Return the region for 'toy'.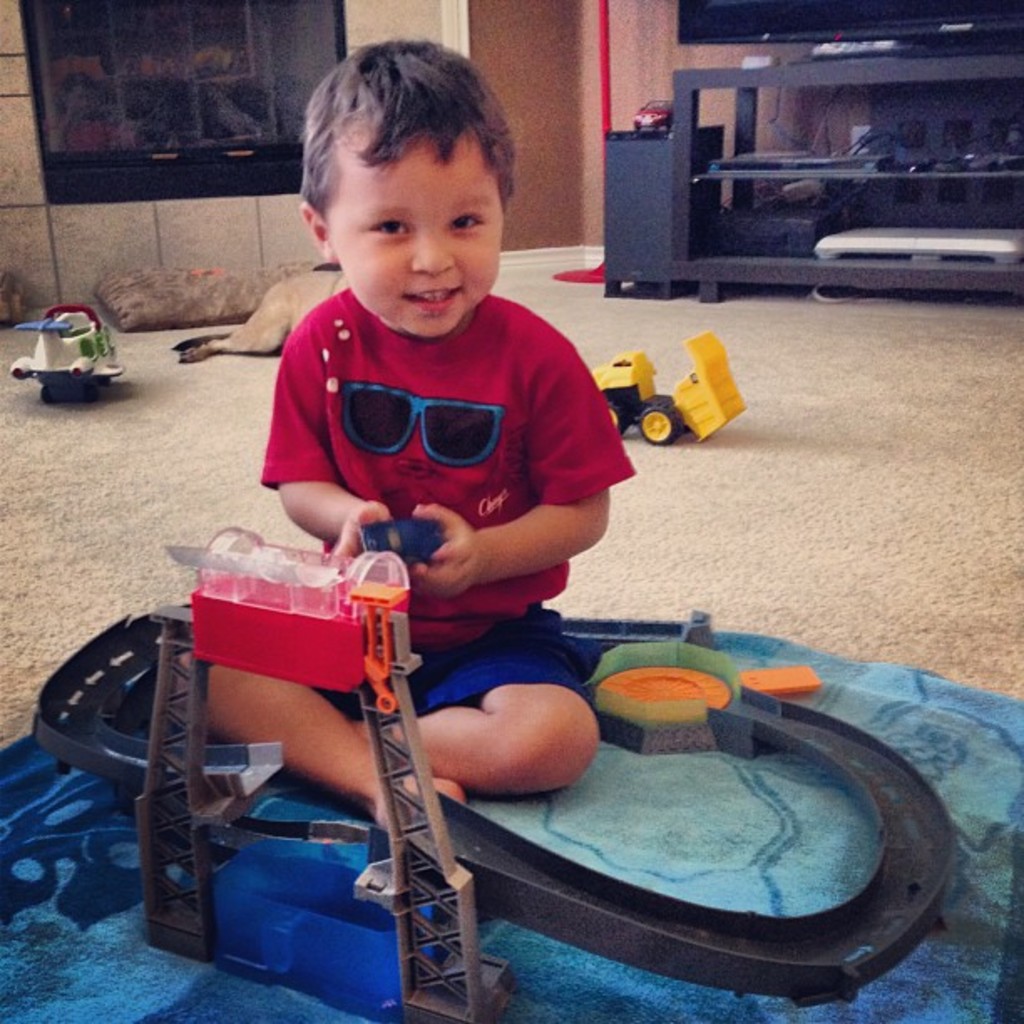
587,308,780,452.
